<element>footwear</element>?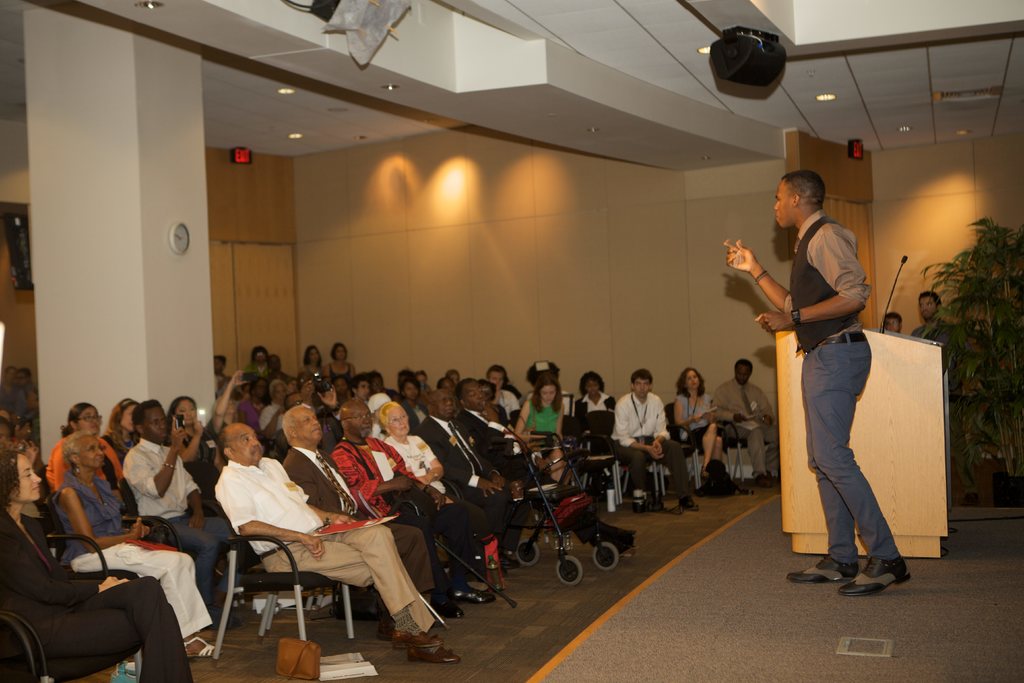
<box>836,553,913,594</box>
